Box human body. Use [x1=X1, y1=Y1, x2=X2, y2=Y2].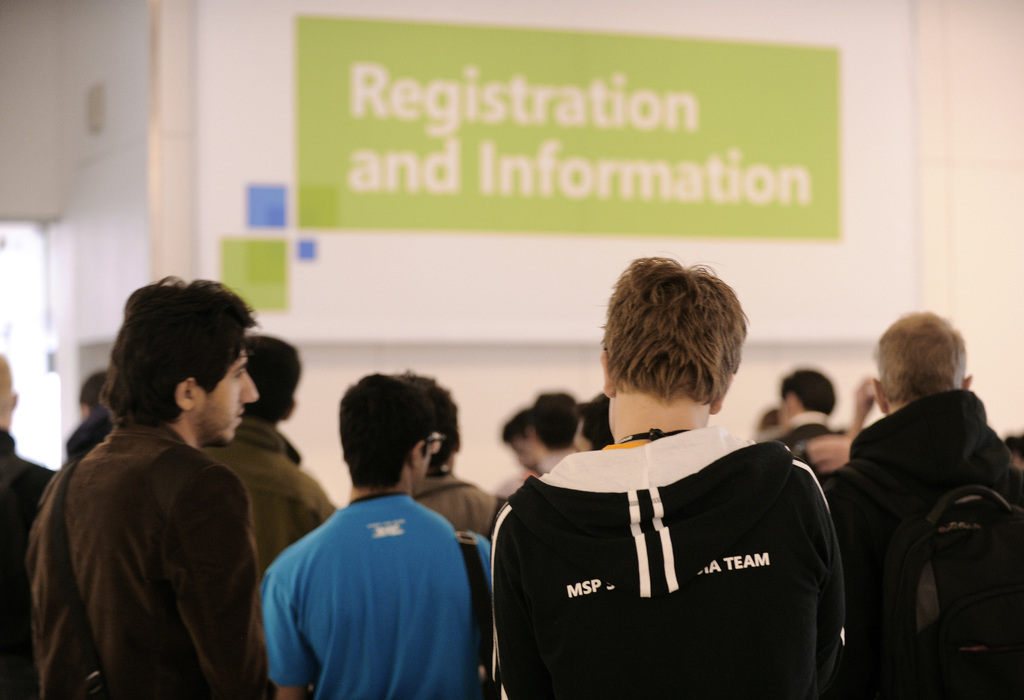
[x1=413, y1=468, x2=502, y2=540].
